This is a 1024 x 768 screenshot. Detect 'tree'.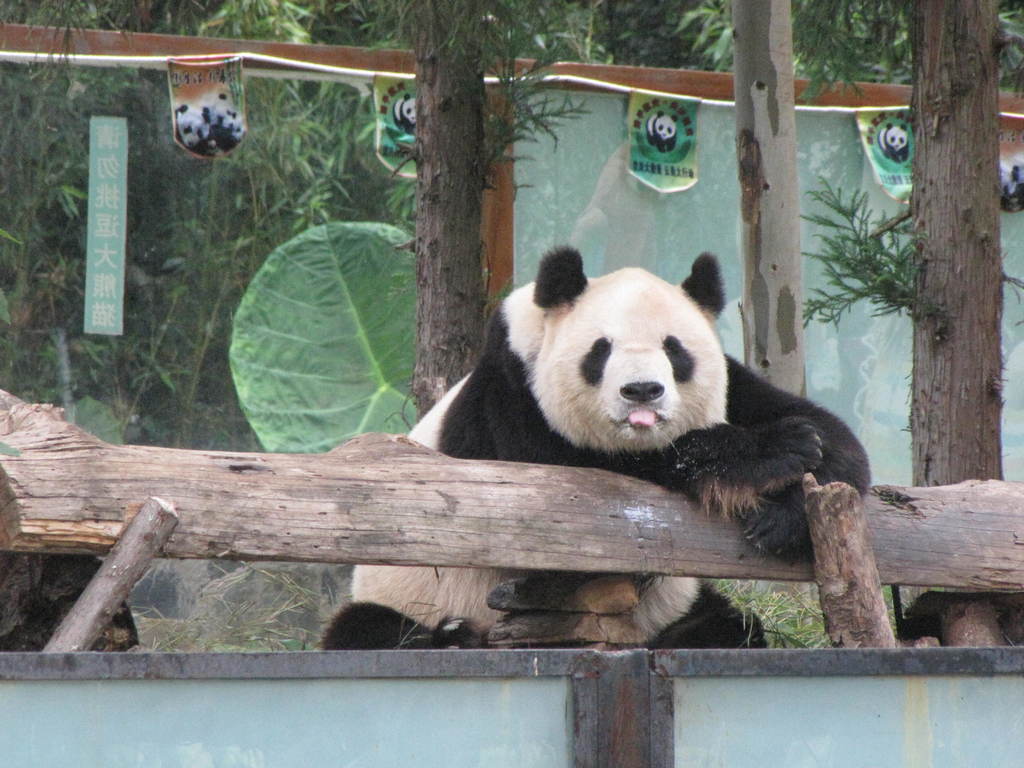
(x1=728, y1=0, x2=818, y2=652).
